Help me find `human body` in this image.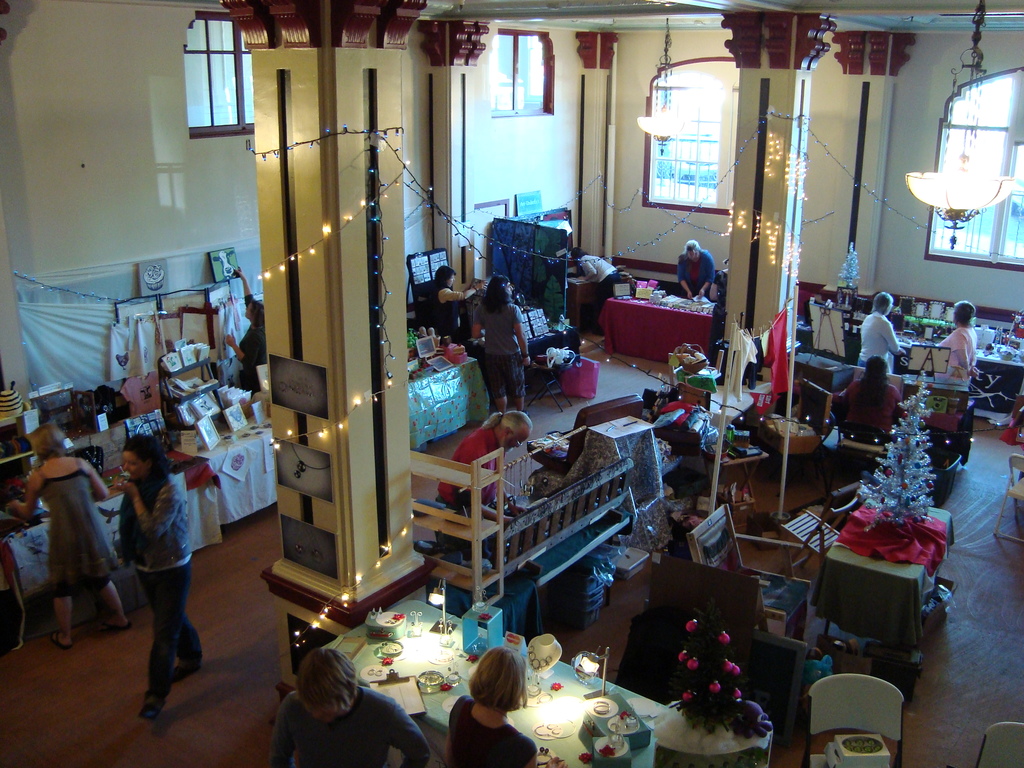
Found it: (x1=448, y1=430, x2=518, y2=516).
